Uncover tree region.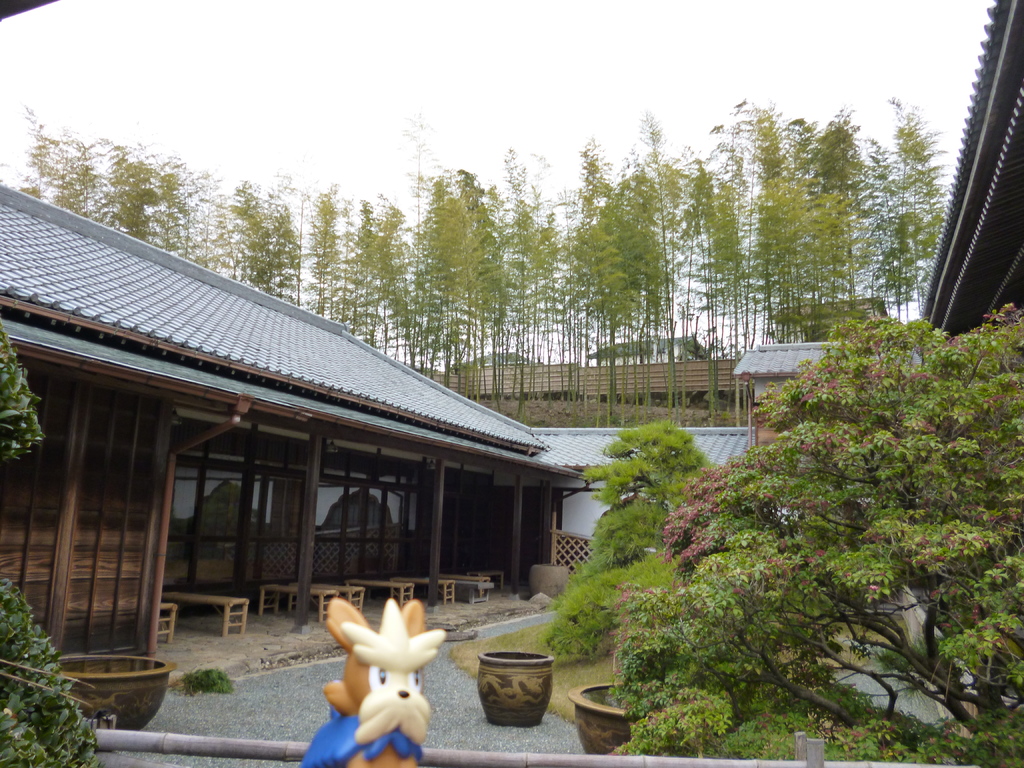
Uncovered: detection(799, 174, 856, 355).
